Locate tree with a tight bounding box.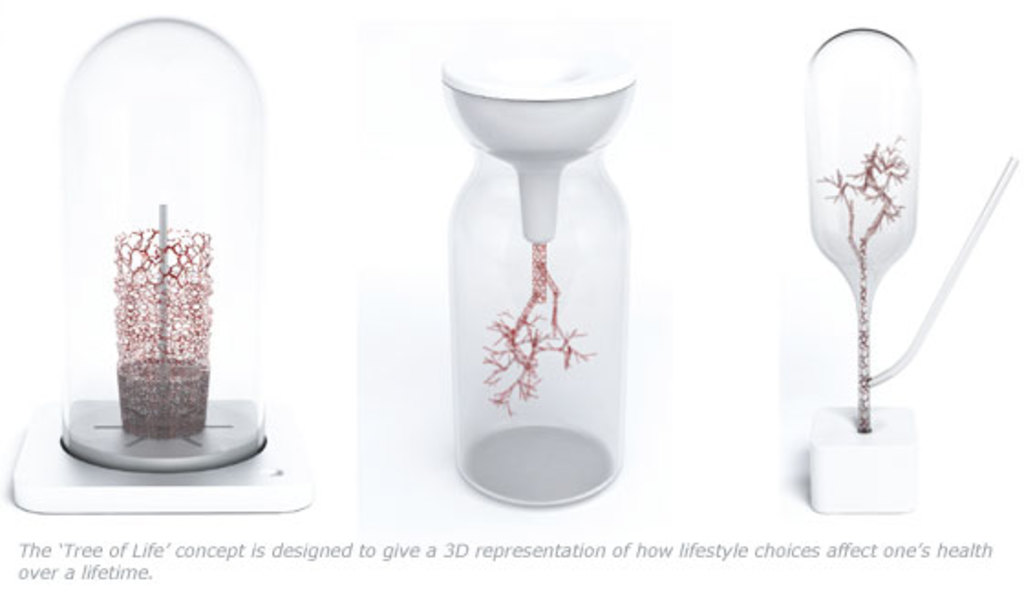
locate(816, 133, 914, 433).
